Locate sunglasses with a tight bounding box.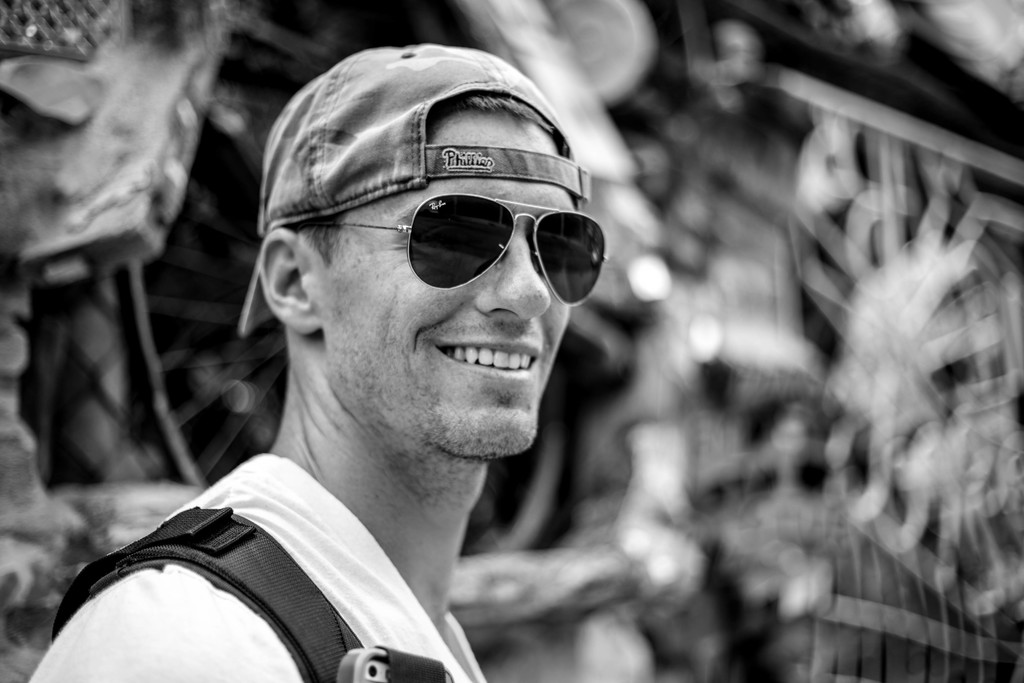
x1=294, y1=194, x2=606, y2=307.
